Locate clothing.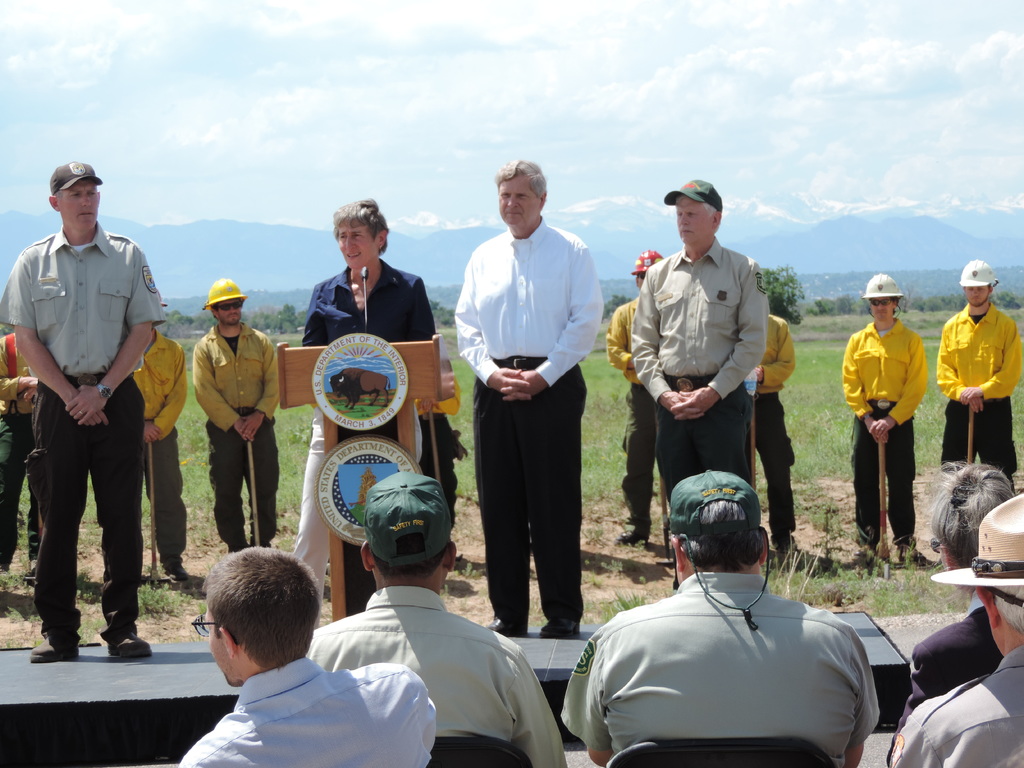
Bounding box: [left=937, top=301, right=1022, bottom=484].
